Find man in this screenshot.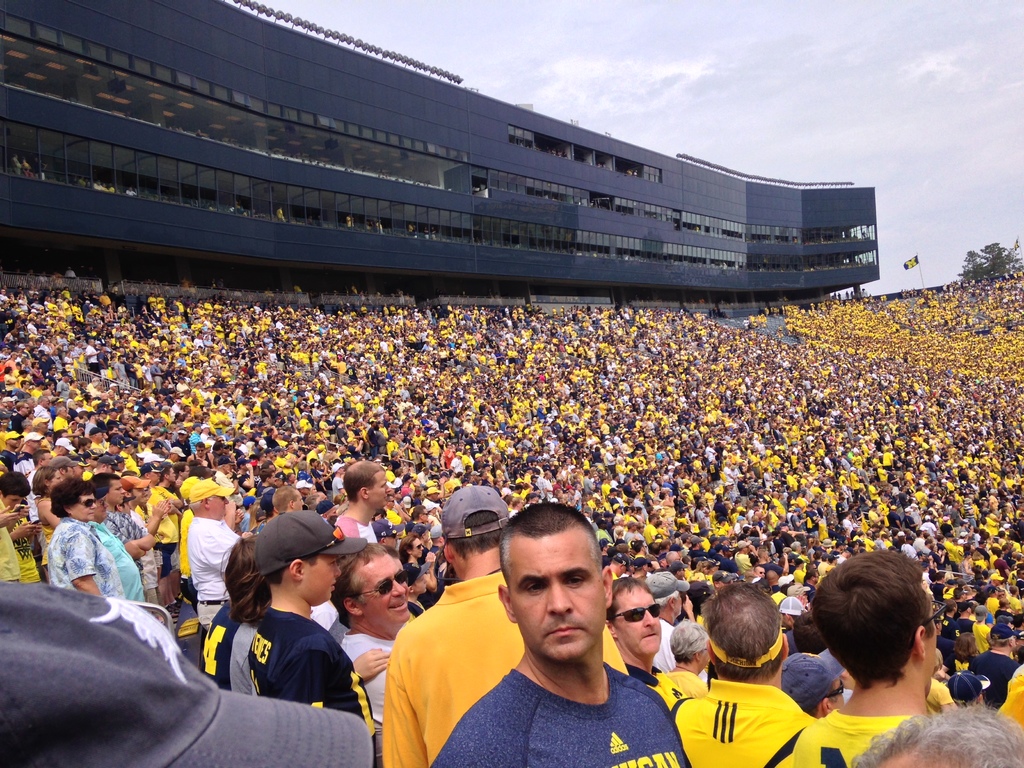
The bounding box for man is left=124, top=471, right=148, bottom=581.
